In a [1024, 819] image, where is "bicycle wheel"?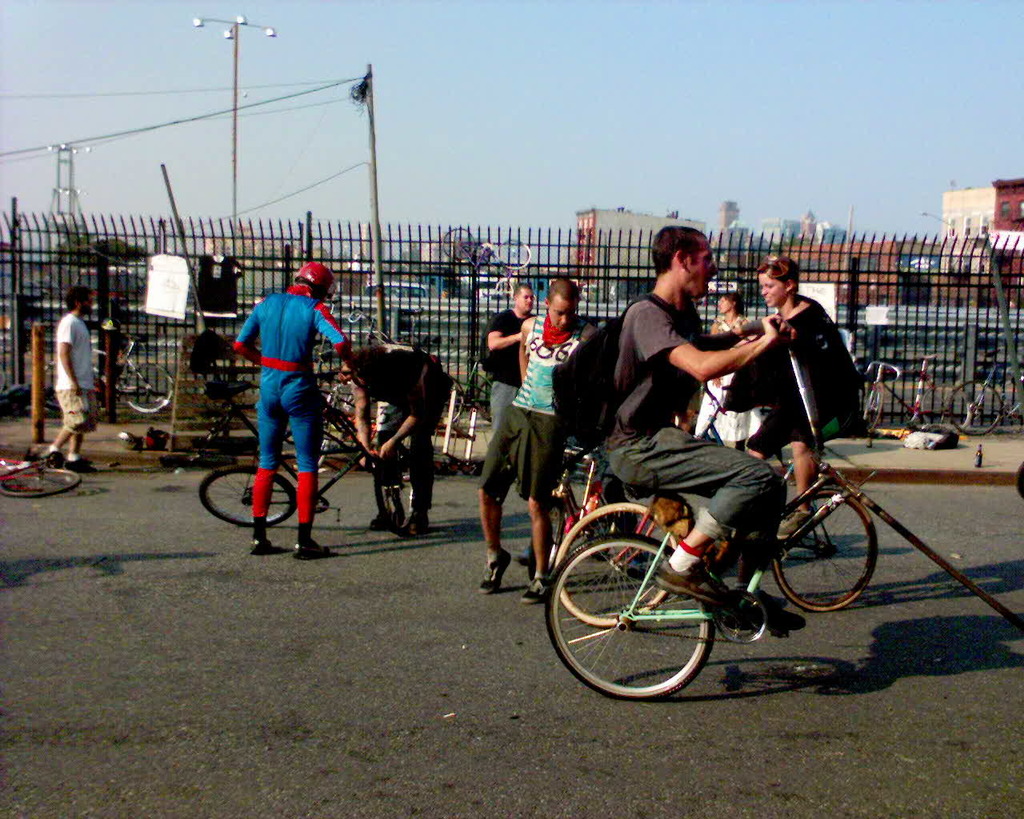
pyautogui.locateOnScreen(860, 378, 883, 432).
